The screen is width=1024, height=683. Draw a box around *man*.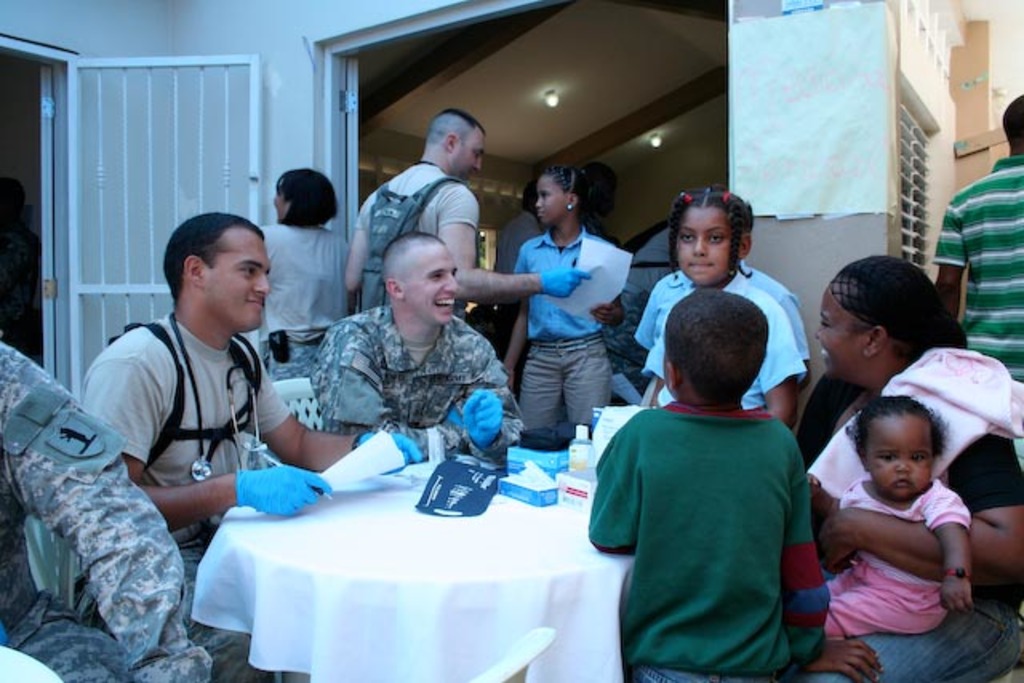
select_region(346, 104, 605, 310).
